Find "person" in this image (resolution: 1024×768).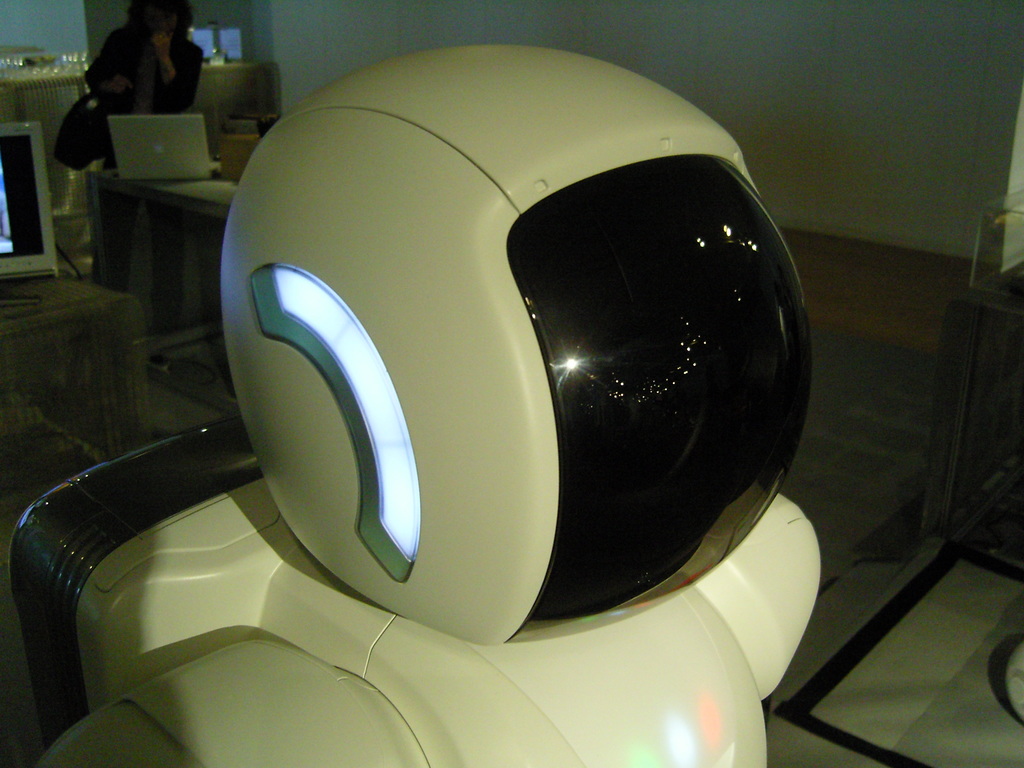
<bbox>81, 0, 205, 336</bbox>.
